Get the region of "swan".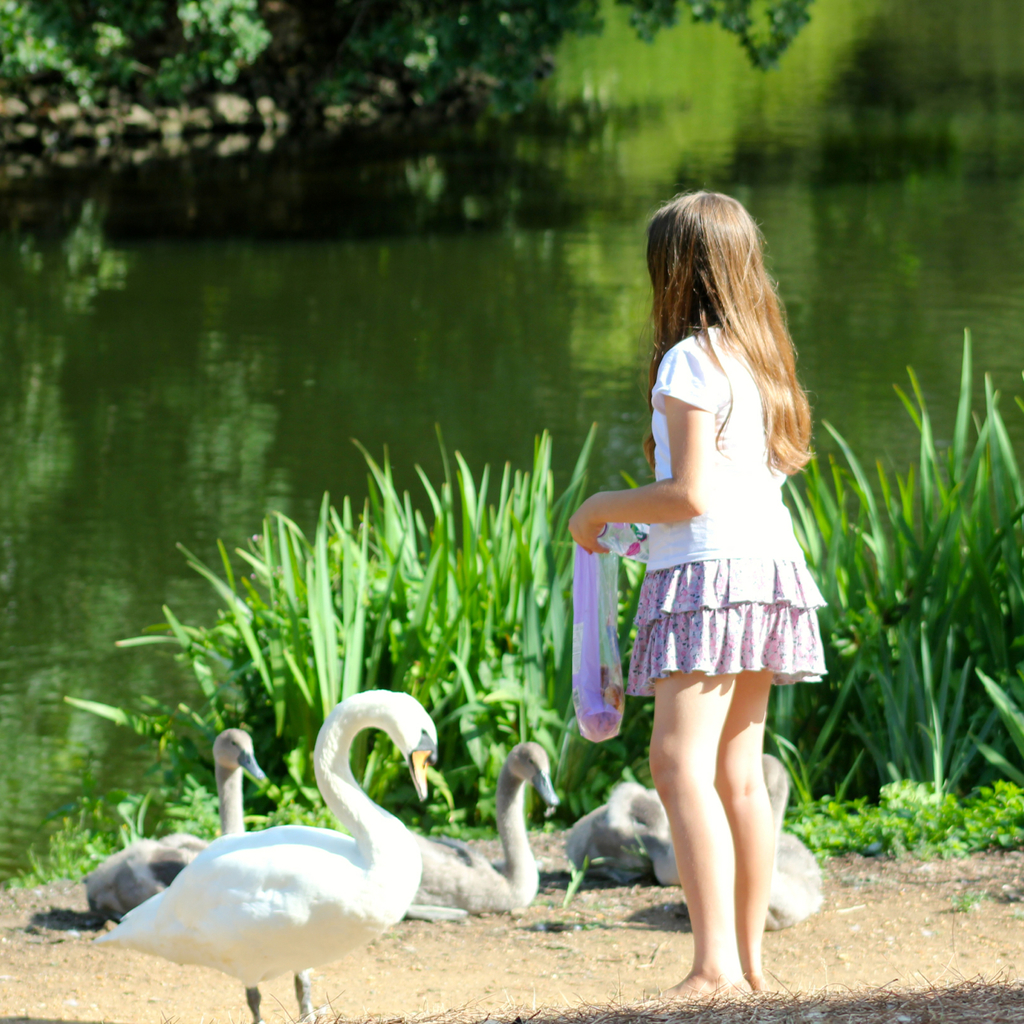
region(558, 778, 678, 871).
